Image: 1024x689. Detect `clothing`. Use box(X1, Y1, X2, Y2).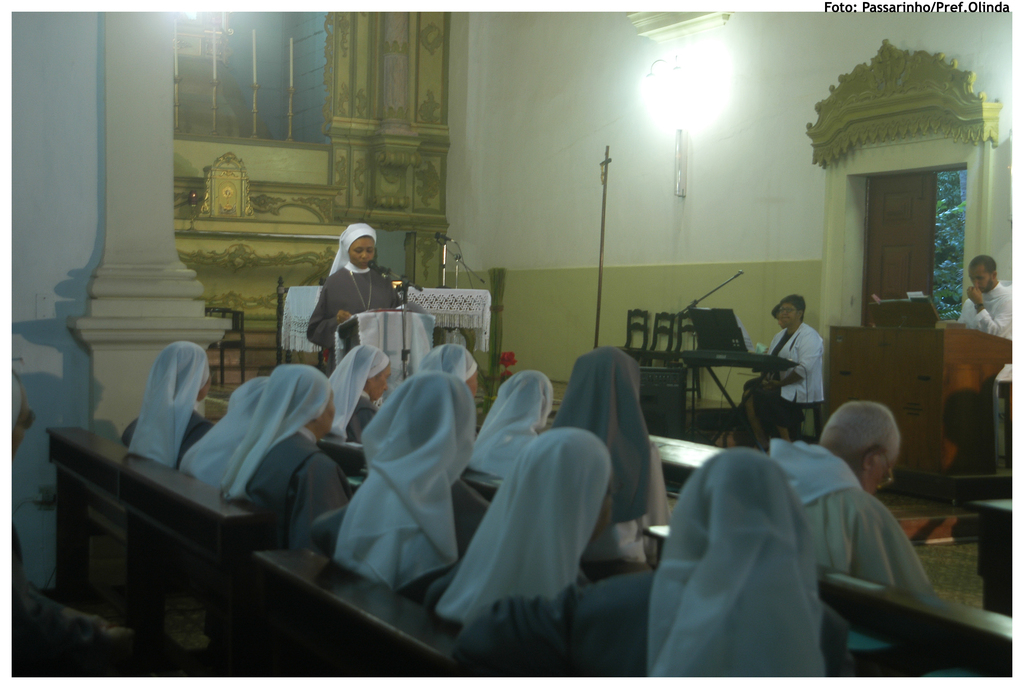
box(296, 367, 502, 598).
